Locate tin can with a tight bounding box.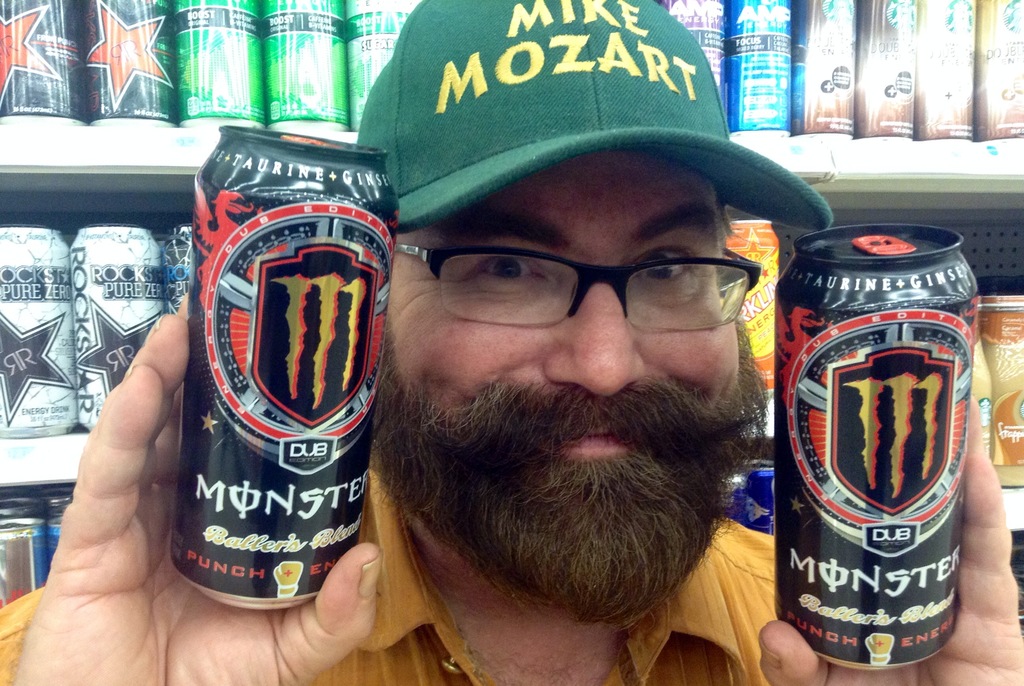
<bbox>852, 0, 913, 140</bbox>.
